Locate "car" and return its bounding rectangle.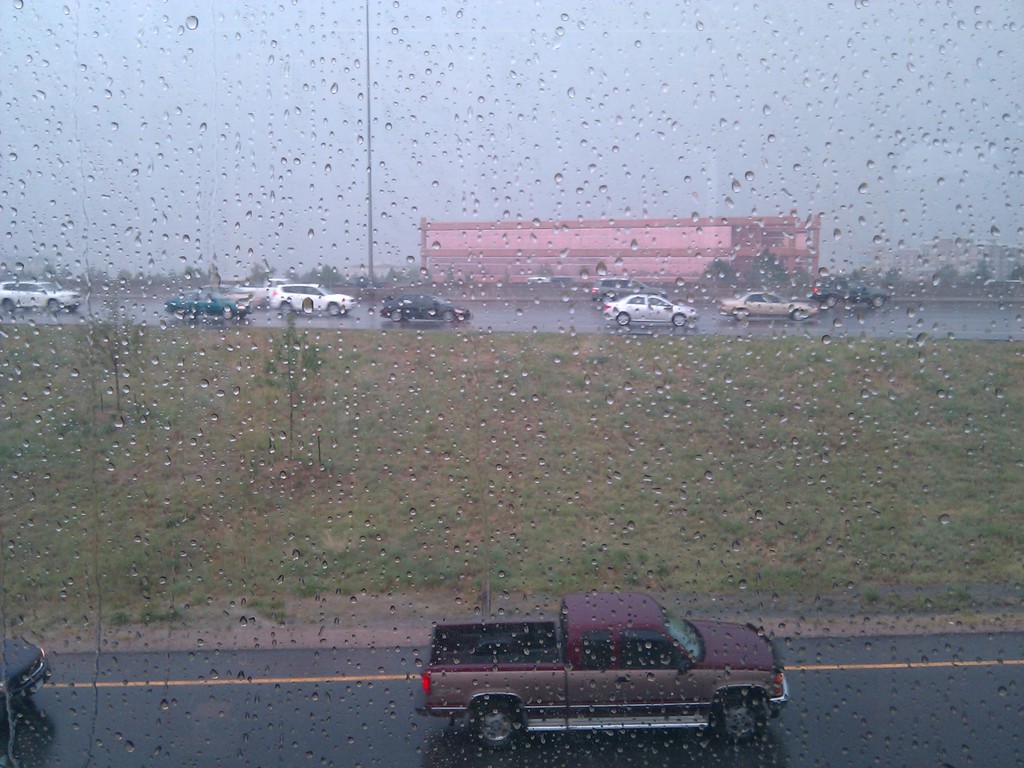
box=[589, 280, 662, 300].
